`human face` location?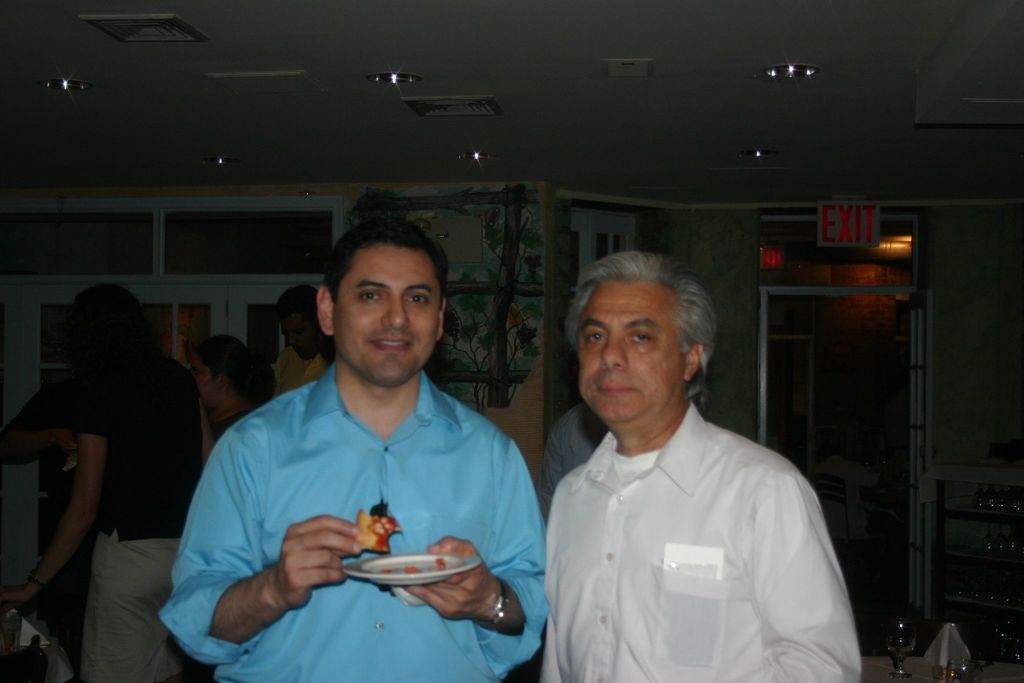
338,239,443,382
